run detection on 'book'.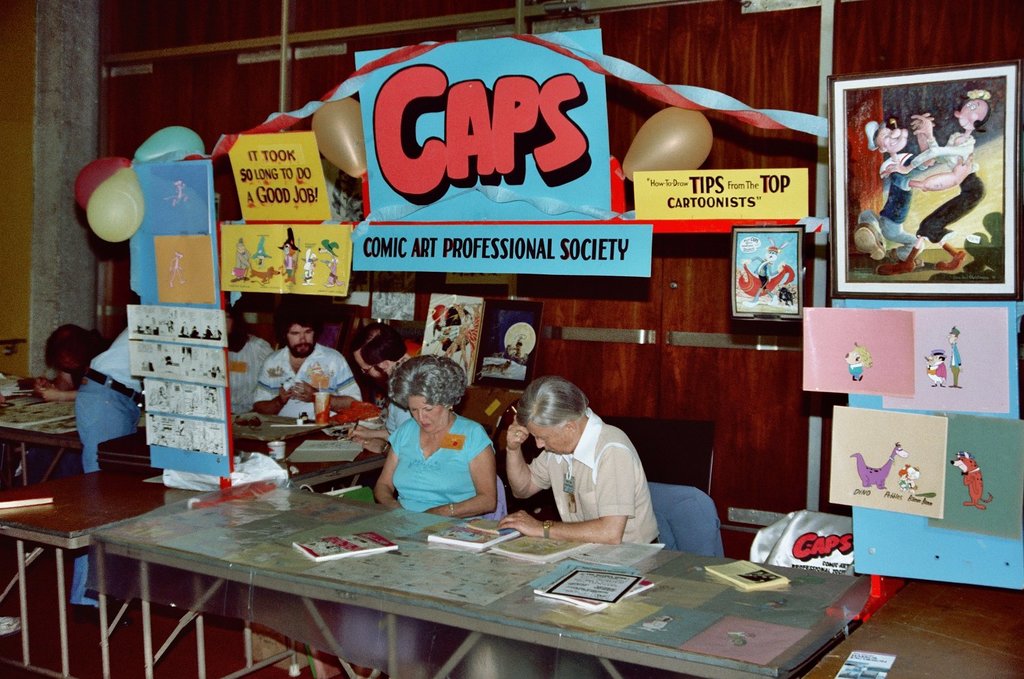
Result: bbox=[830, 653, 896, 678].
